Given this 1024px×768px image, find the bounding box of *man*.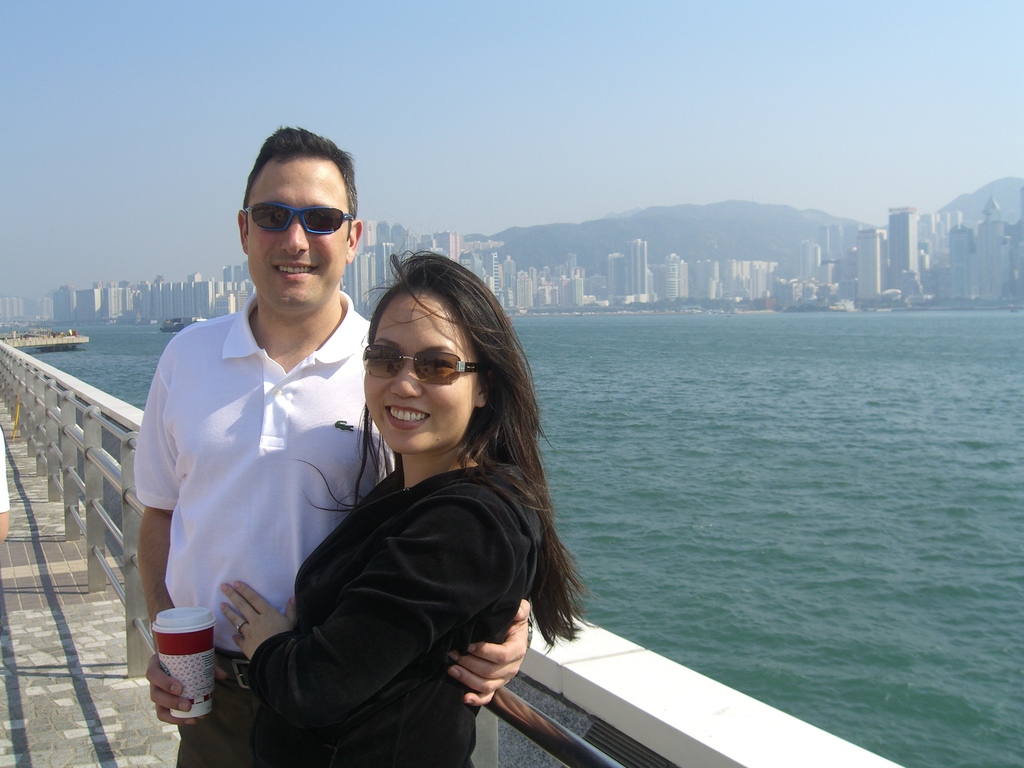
left=132, top=152, right=394, bottom=741.
